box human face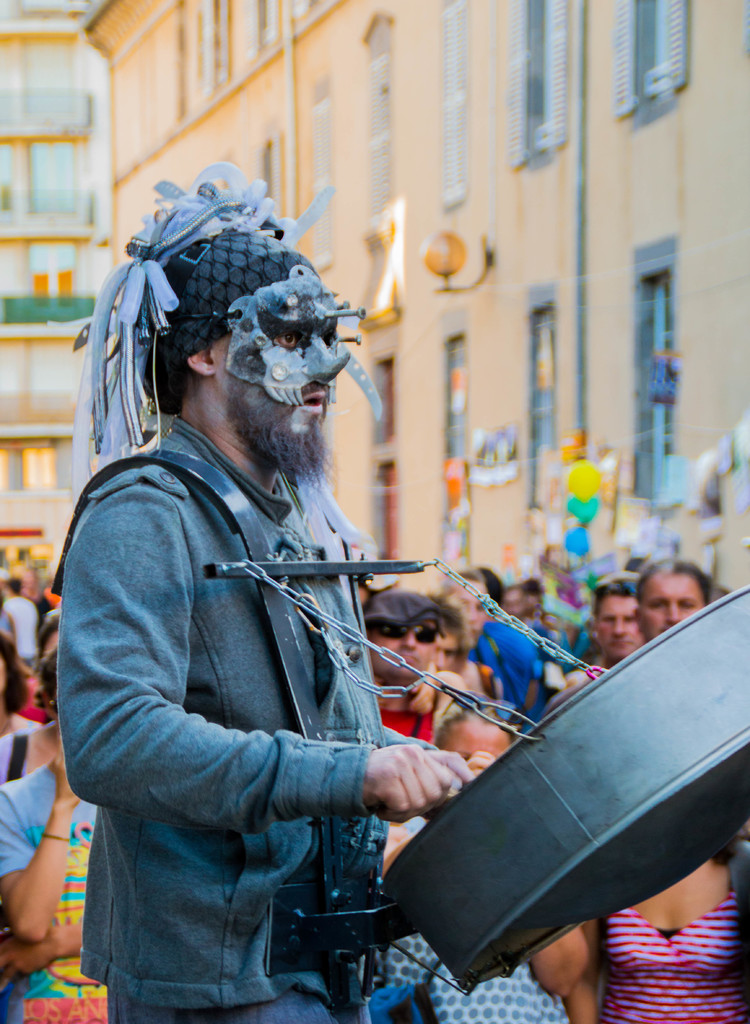
x1=635 y1=557 x2=702 y2=637
